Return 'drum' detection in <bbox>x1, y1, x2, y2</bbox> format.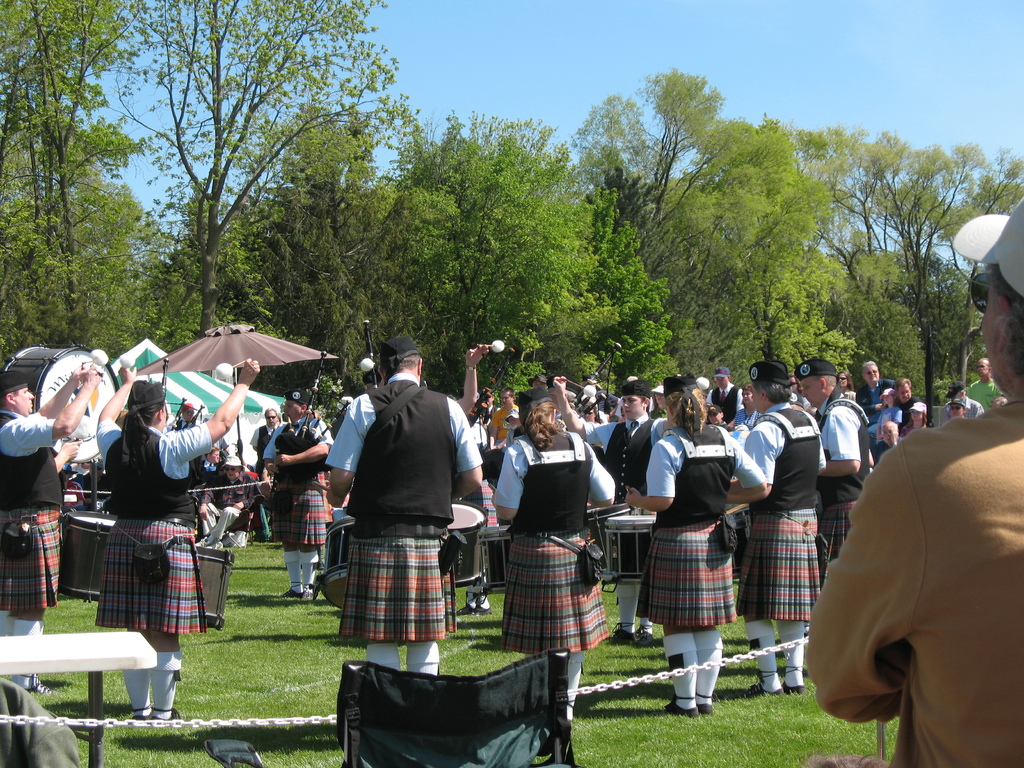
<bbox>727, 505, 752, 578</bbox>.
